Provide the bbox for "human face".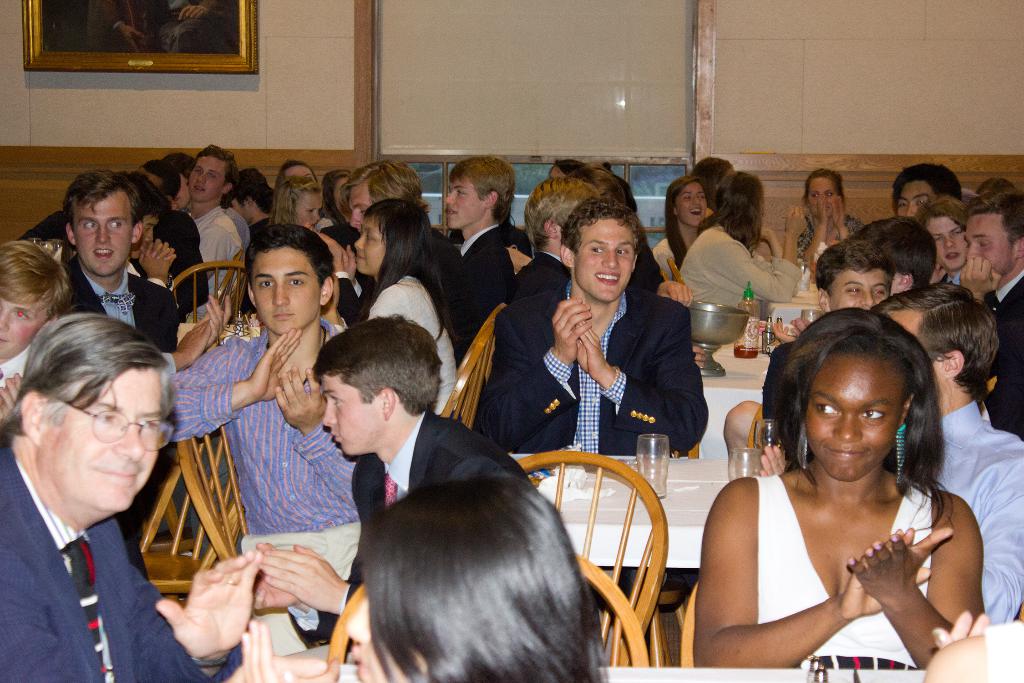
888,313,940,372.
